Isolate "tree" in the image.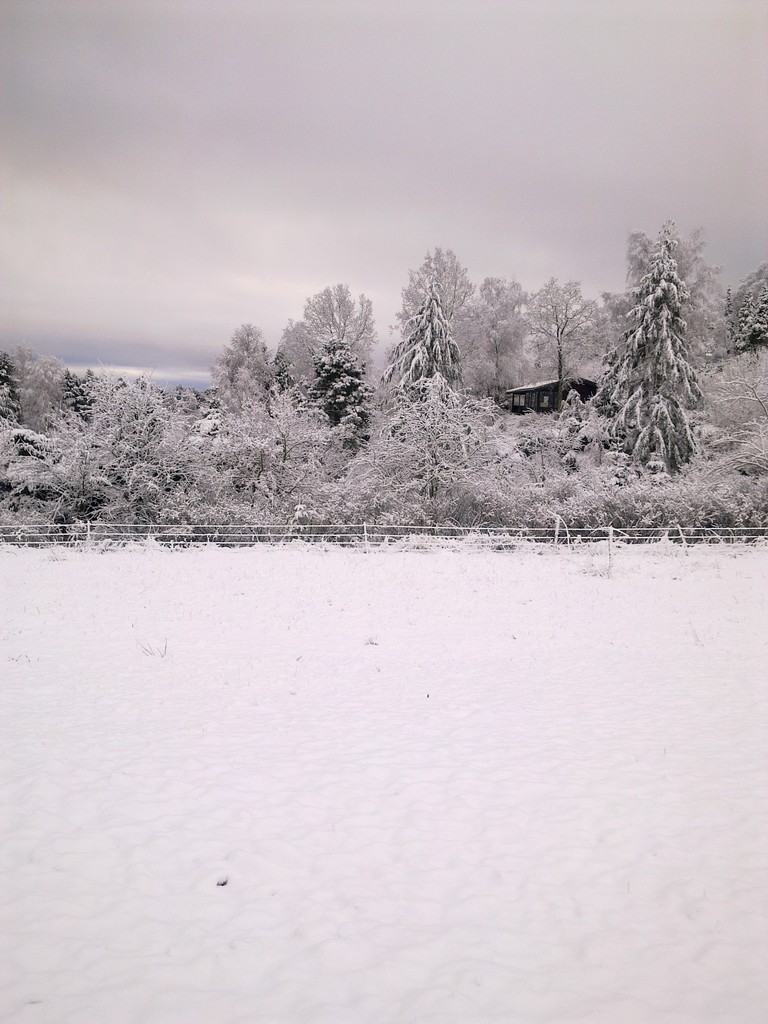
Isolated region: pyautogui.locateOnScreen(300, 337, 378, 456).
